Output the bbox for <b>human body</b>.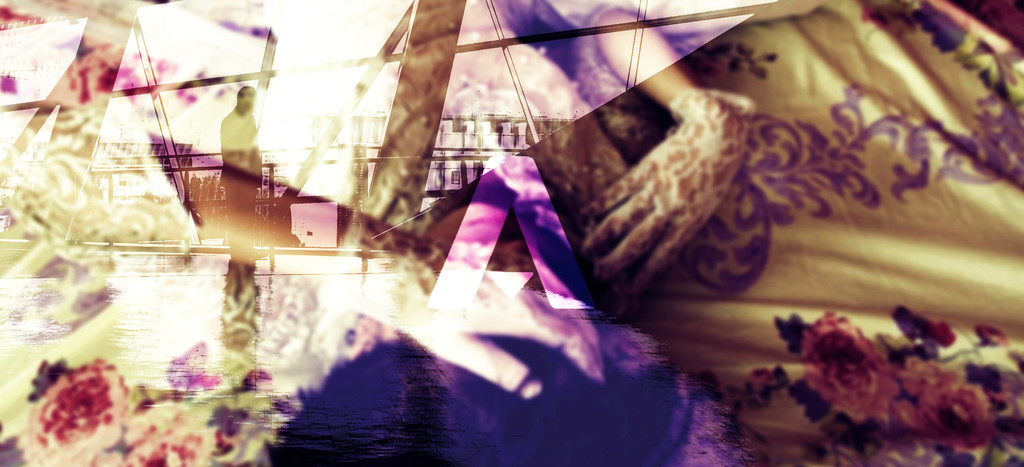
{"left": 219, "top": 108, "right": 259, "bottom": 151}.
